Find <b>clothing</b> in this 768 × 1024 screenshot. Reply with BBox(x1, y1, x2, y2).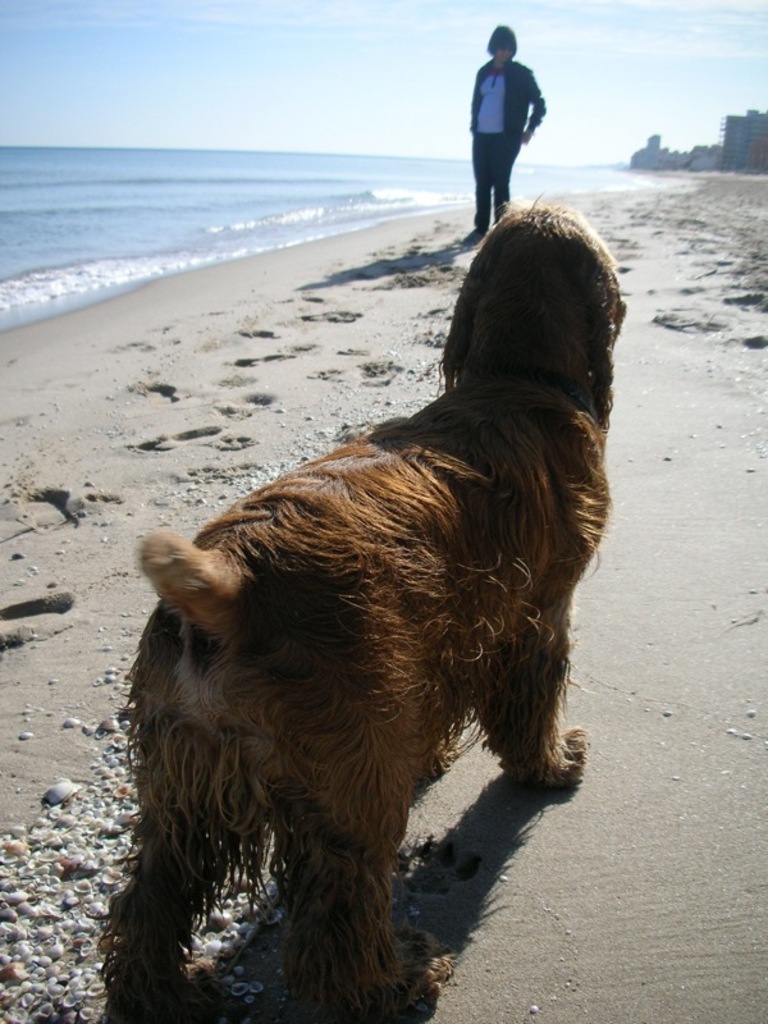
BBox(461, 61, 553, 183).
